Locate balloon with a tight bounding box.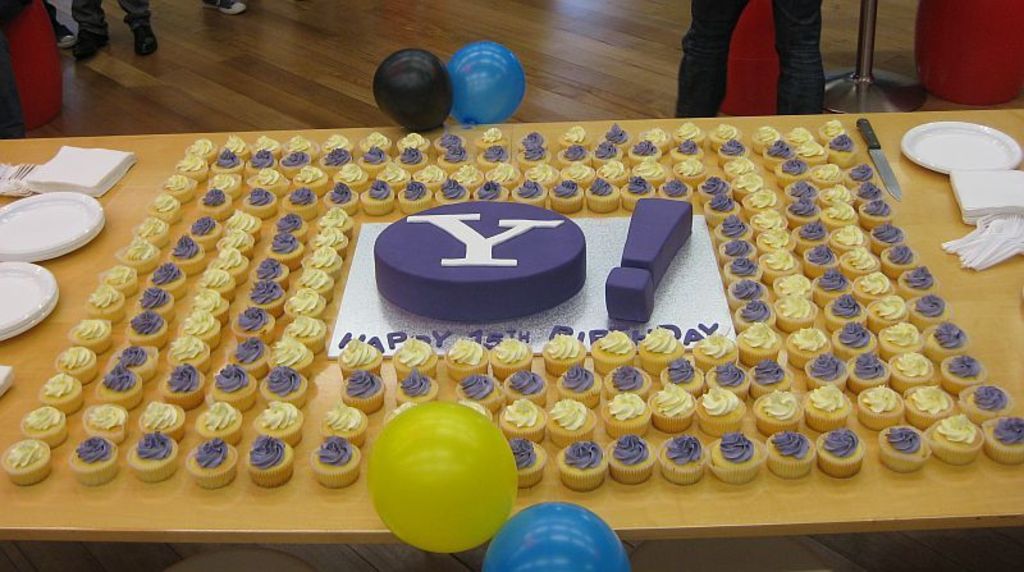
<region>374, 49, 454, 129</region>.
